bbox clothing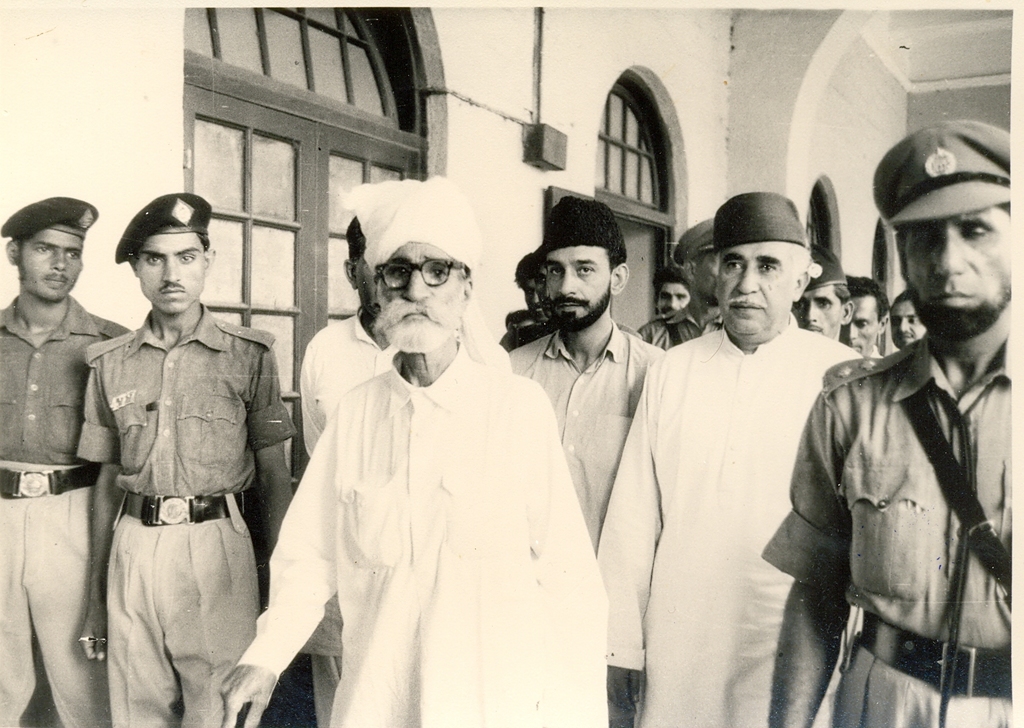
Rect(77, 299, 290, 727)
